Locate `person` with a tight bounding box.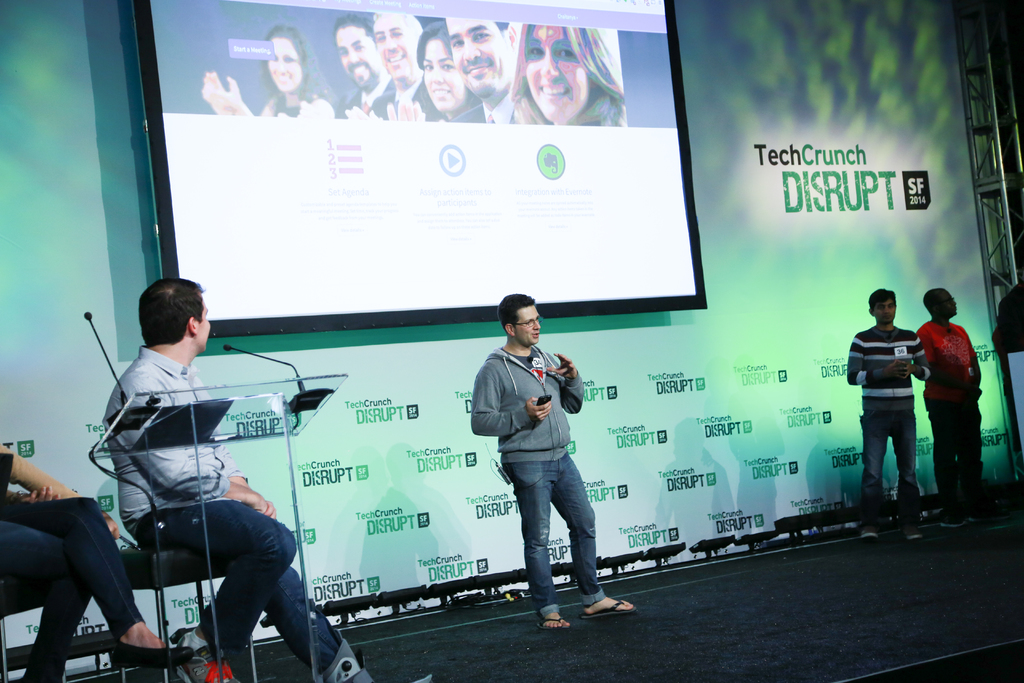
445:17:520:129.
